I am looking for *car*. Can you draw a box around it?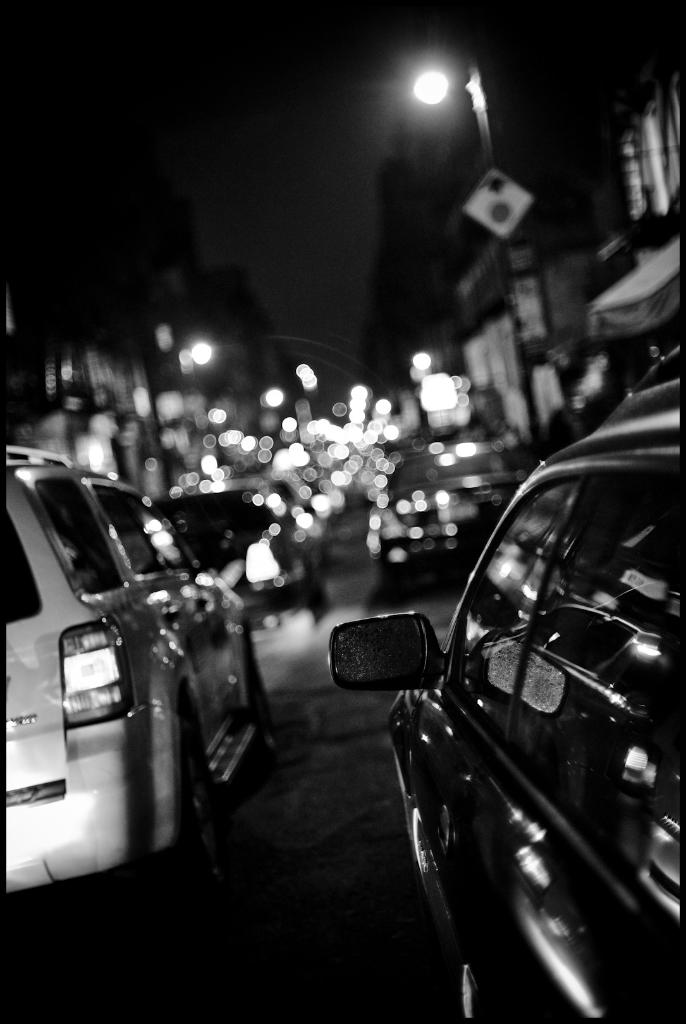
Sure, the bounding box is region(322, 319, 685, 1023).
